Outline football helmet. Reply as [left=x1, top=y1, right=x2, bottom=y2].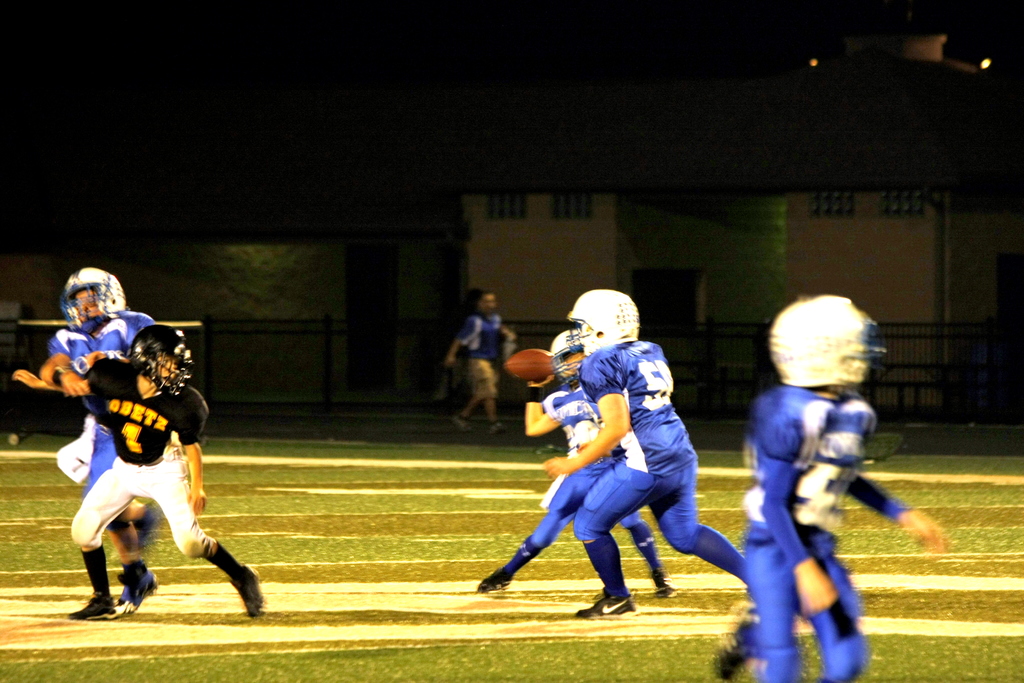
[left=768, top=294, right=891, bottom=386].
